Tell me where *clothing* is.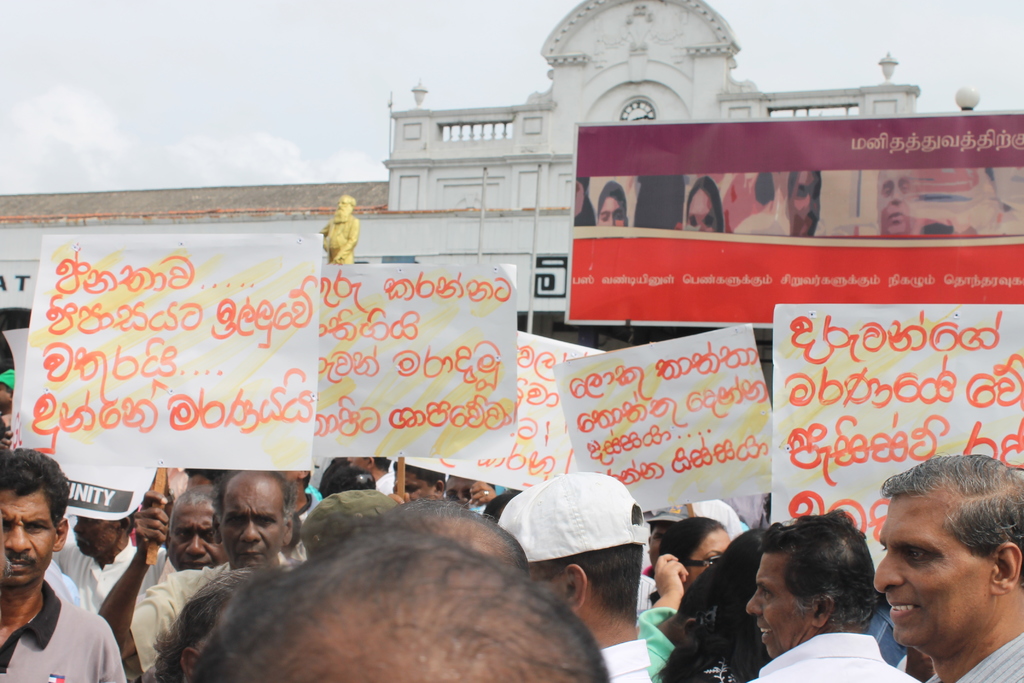
*clothing* is at {"left": 743, "top": 634, "right": 922, "bottom": 682}.
